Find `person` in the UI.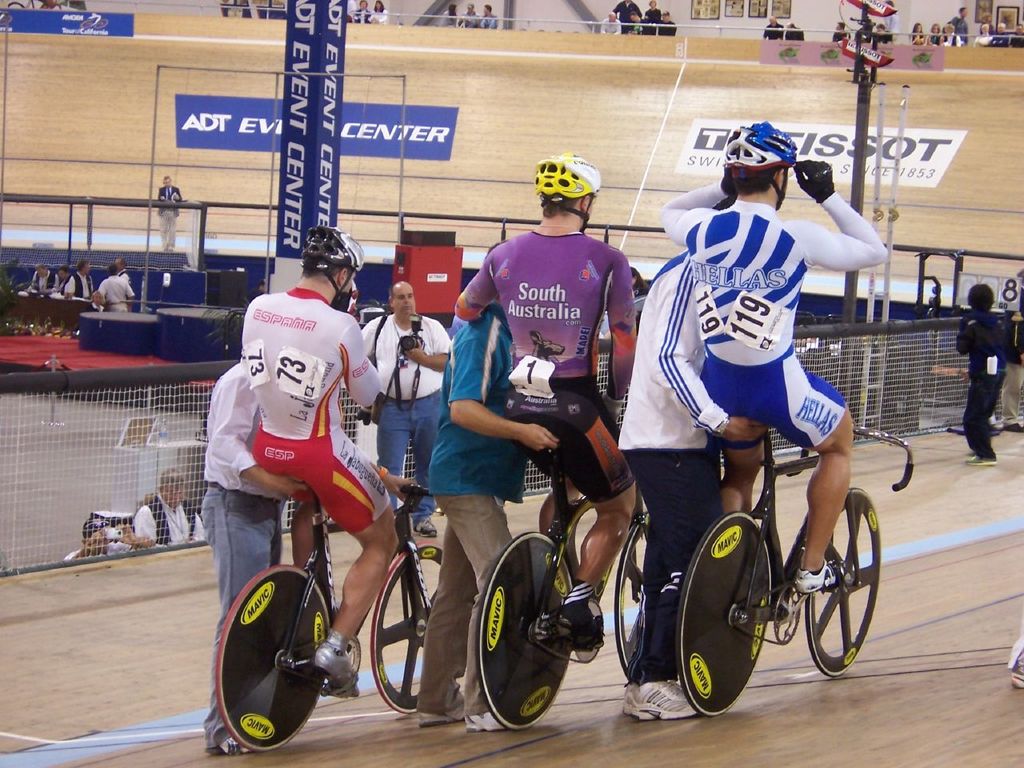
UI element at <box>1007,618,1023,688</box>.
